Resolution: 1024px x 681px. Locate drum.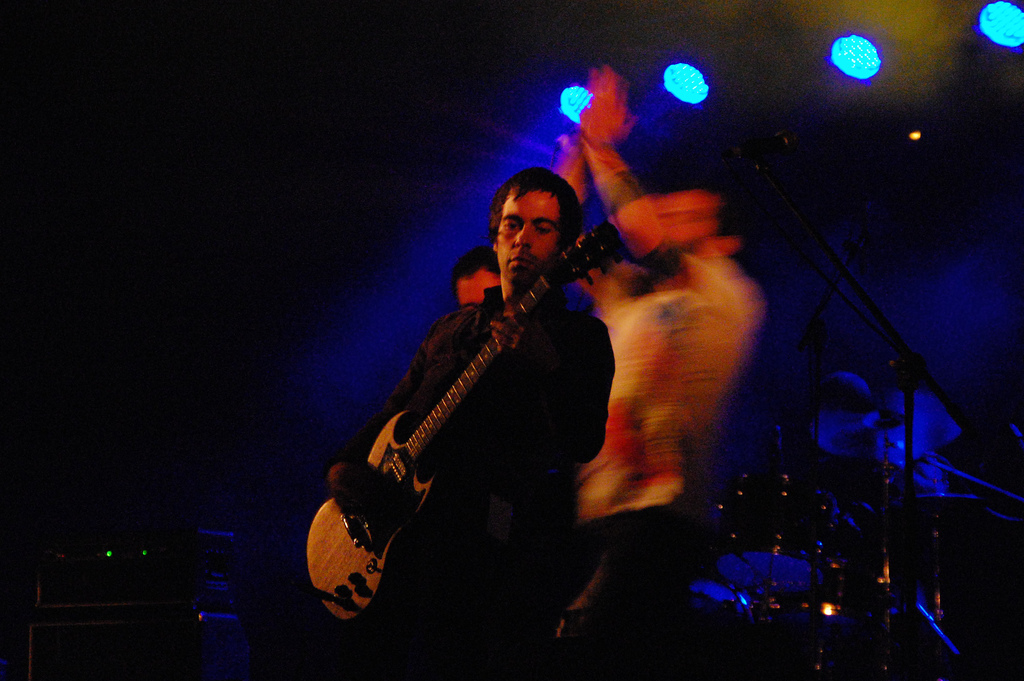
crop(713, 474, 832, 595).
